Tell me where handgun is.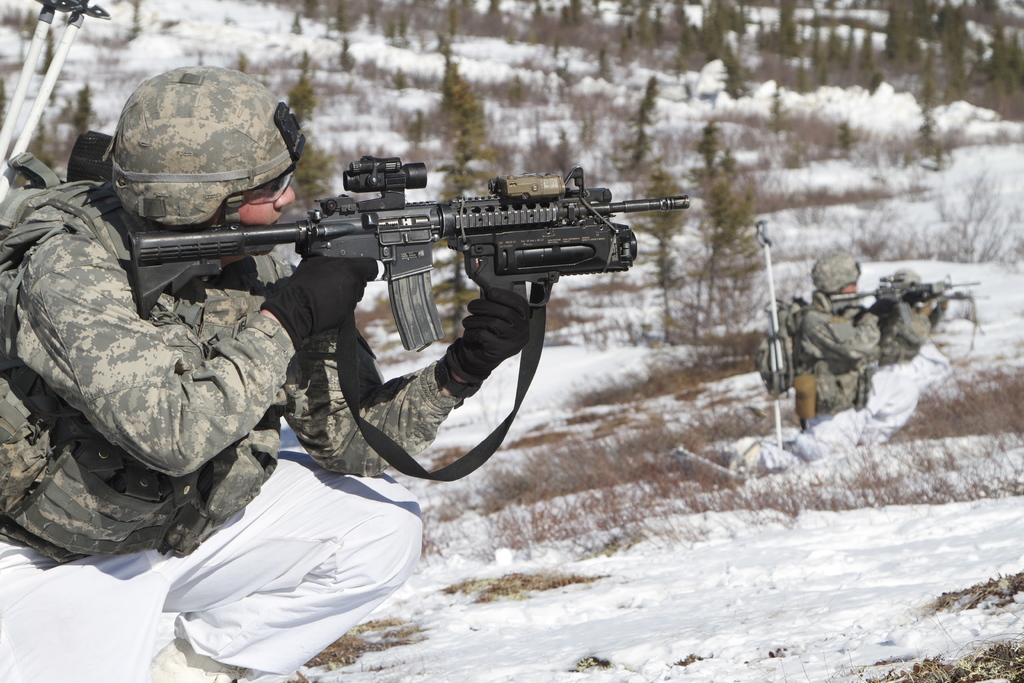
handgun is at bbox=[128, 151, 690, 349].
